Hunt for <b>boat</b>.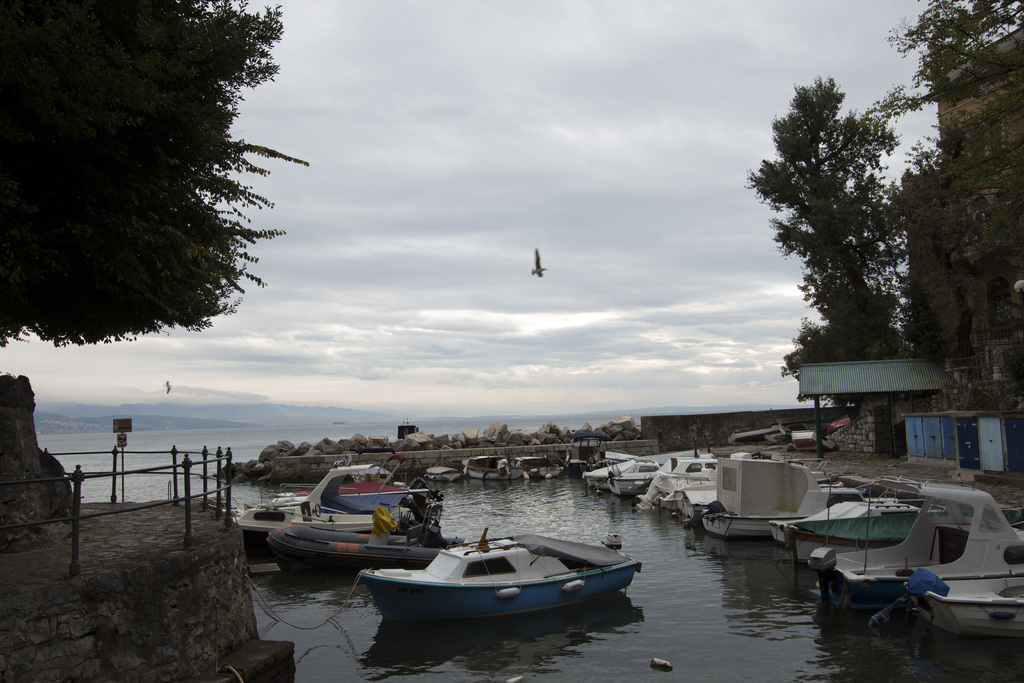
Hunted down at BBox(351, 516, 657, 636).
